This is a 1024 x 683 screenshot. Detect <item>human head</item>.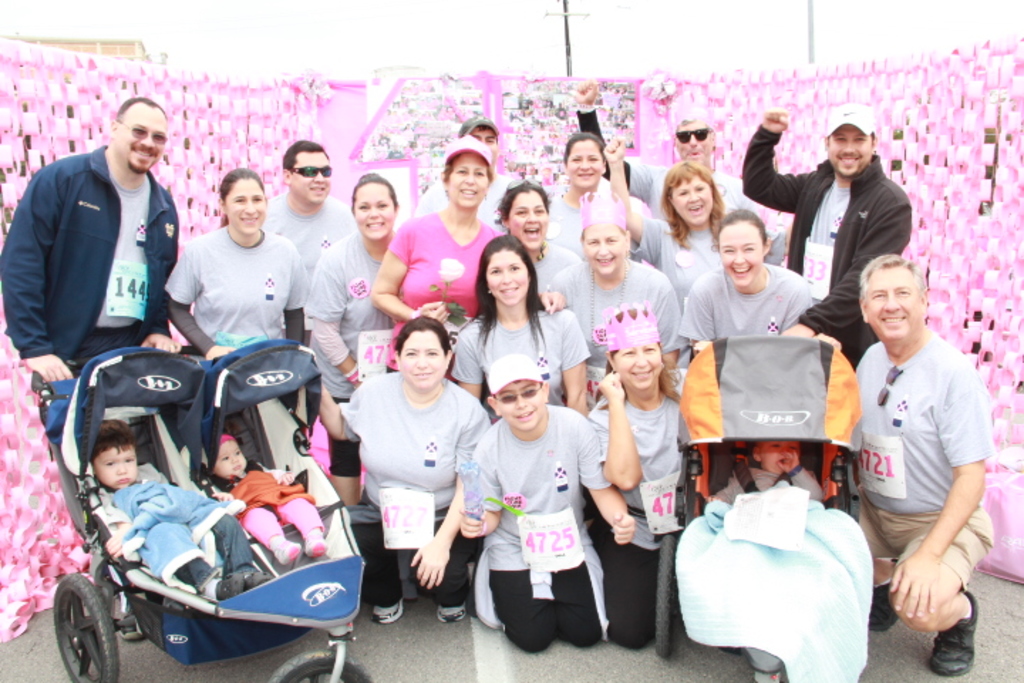
bbox=[459, 117, 501, 166].
